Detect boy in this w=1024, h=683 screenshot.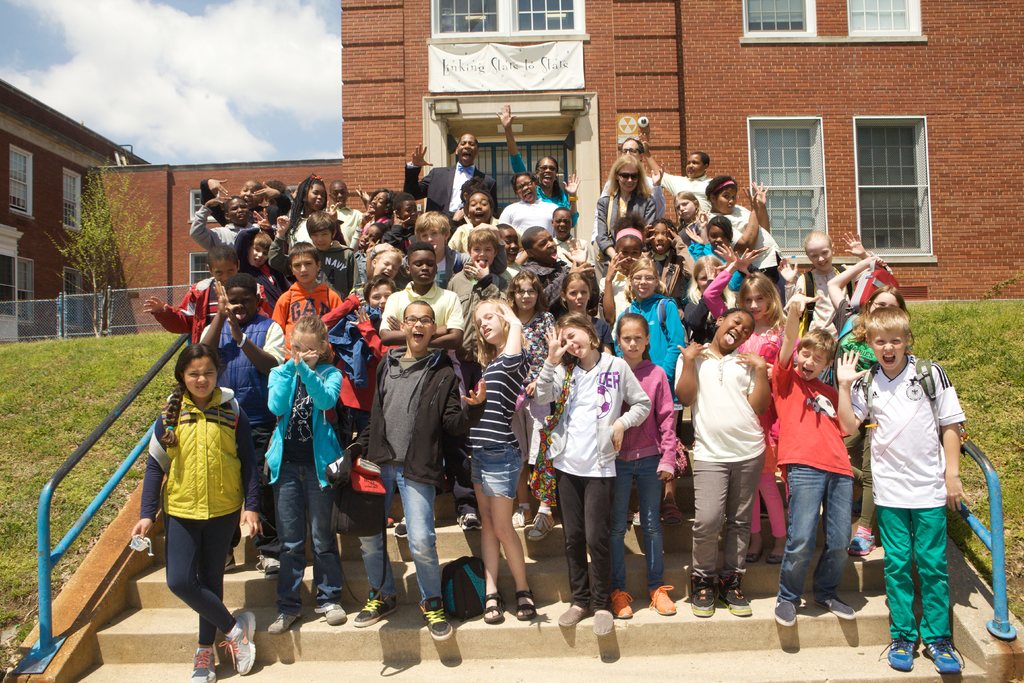
Detection: locate(135, 236, 268, 347).
